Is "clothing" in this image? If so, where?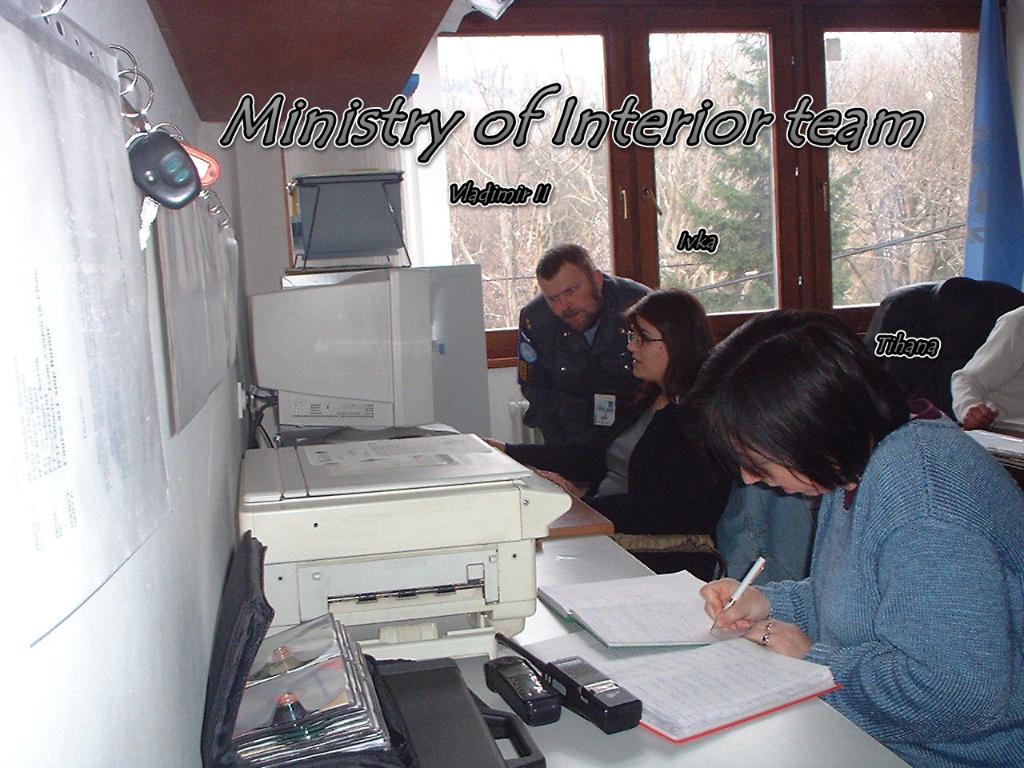
Yes, at rect(761, 410, 1023, 767).
